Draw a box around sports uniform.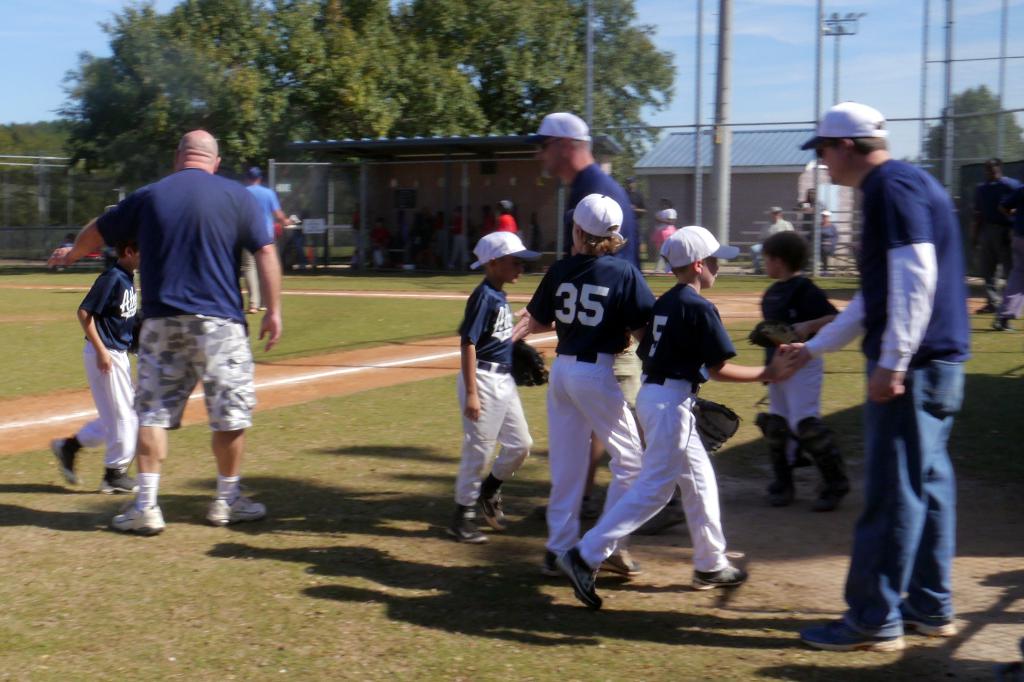
BBox(65, 264, 146, 473).
